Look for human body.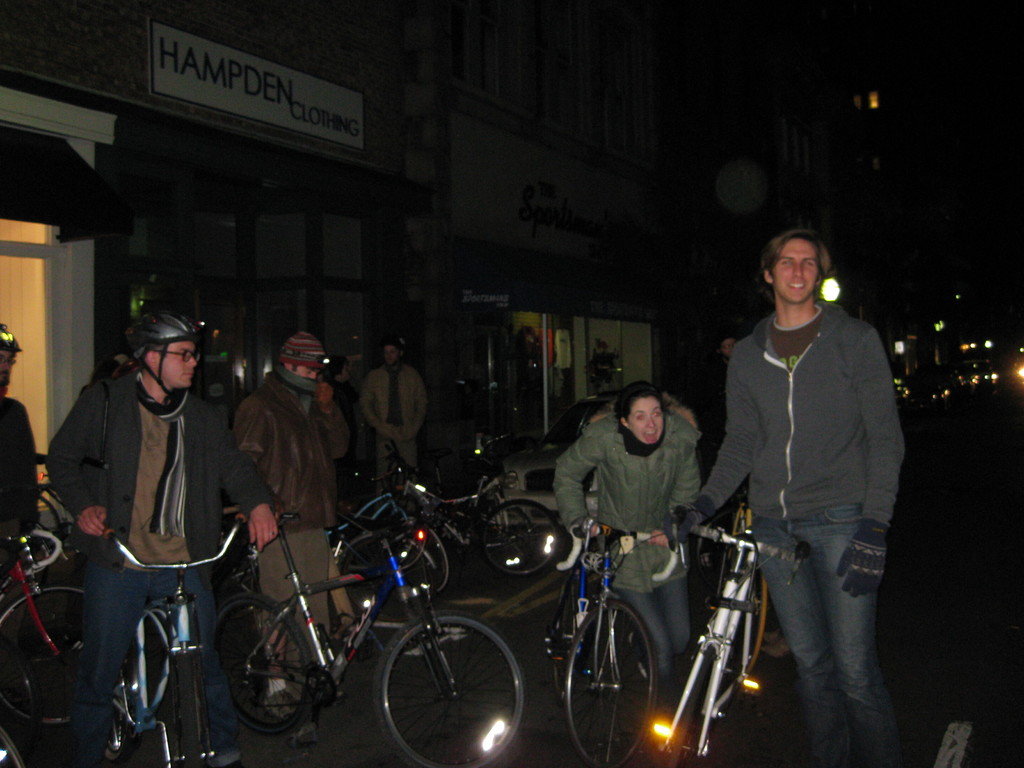
Found: locate(555, 376, 710, 696).
